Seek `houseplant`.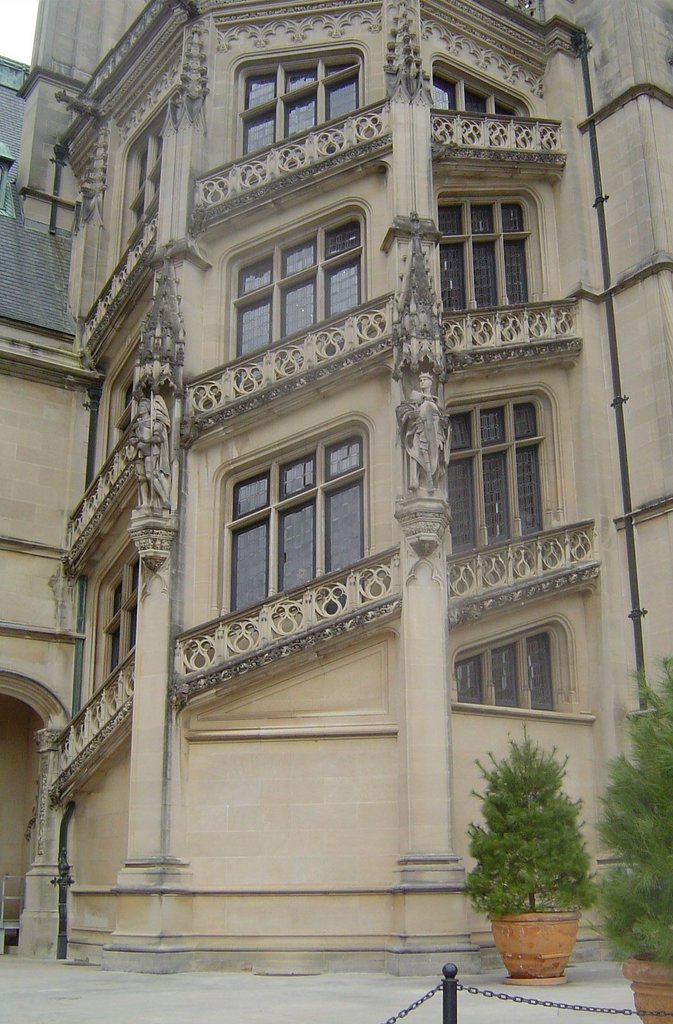
region(595, 664, 672, 1023).
